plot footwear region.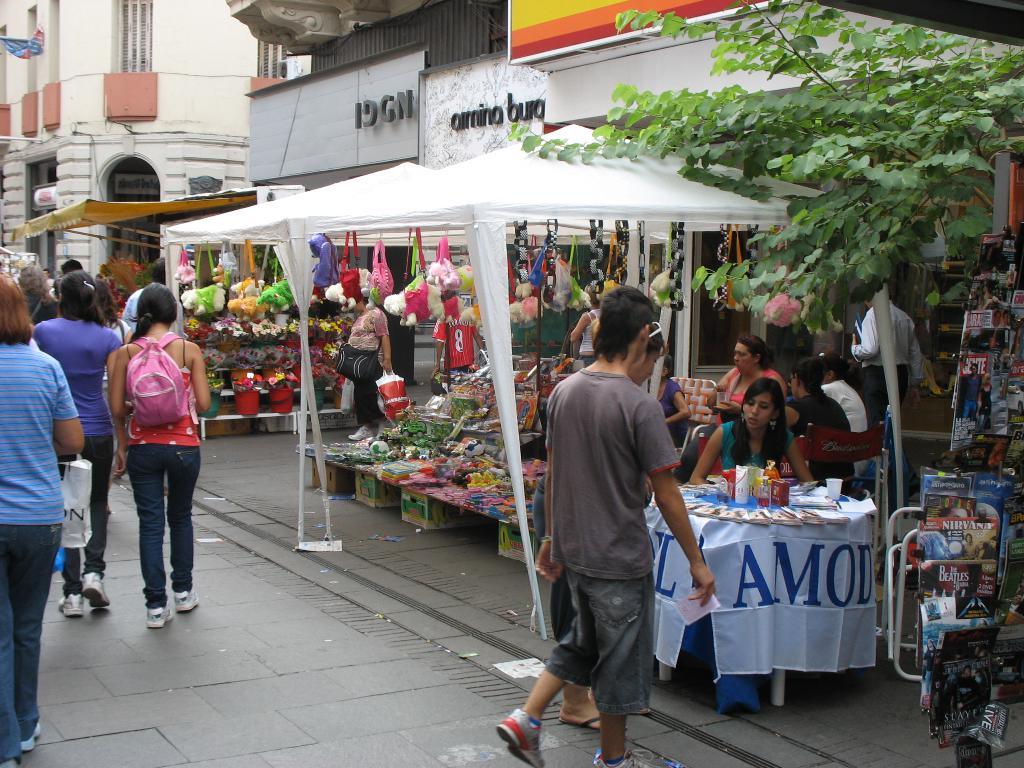
Plotted at {"left": 174, "top": 587, "right": 198, "bottom": 614}.
